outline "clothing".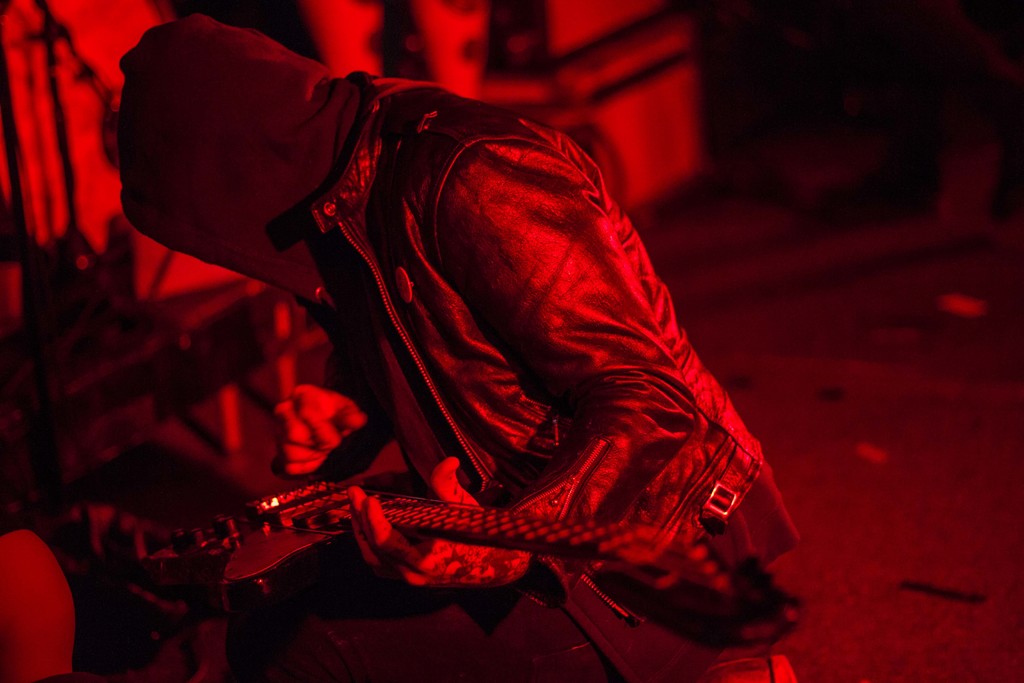
Outline: <bbox>224, 69, 801, 682</bbox>.
